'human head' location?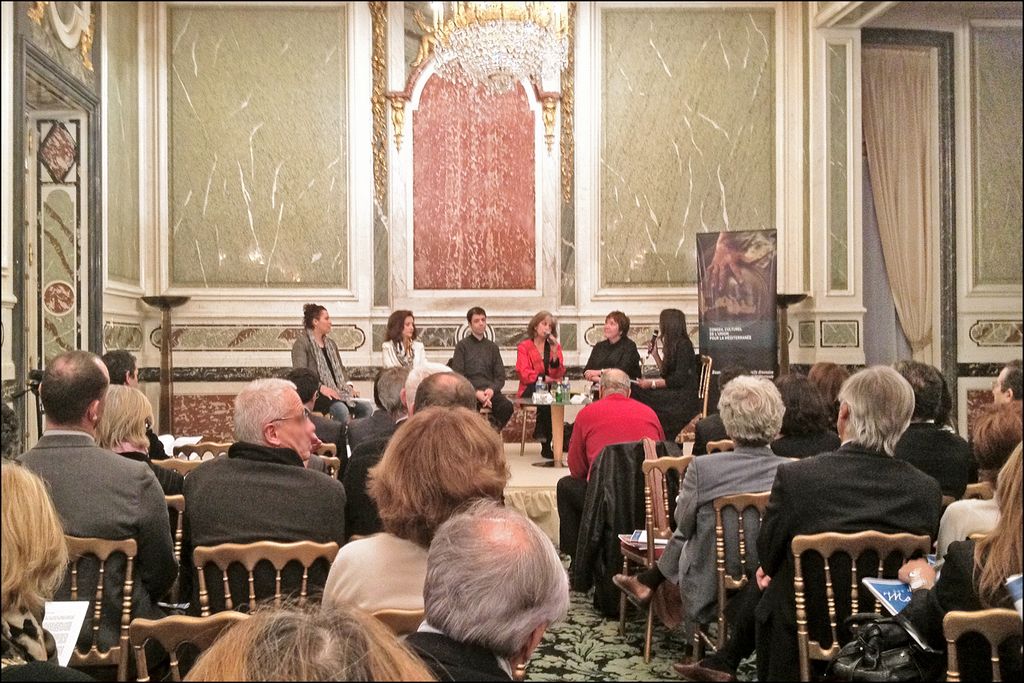
box(183, 593, 438, 682)
